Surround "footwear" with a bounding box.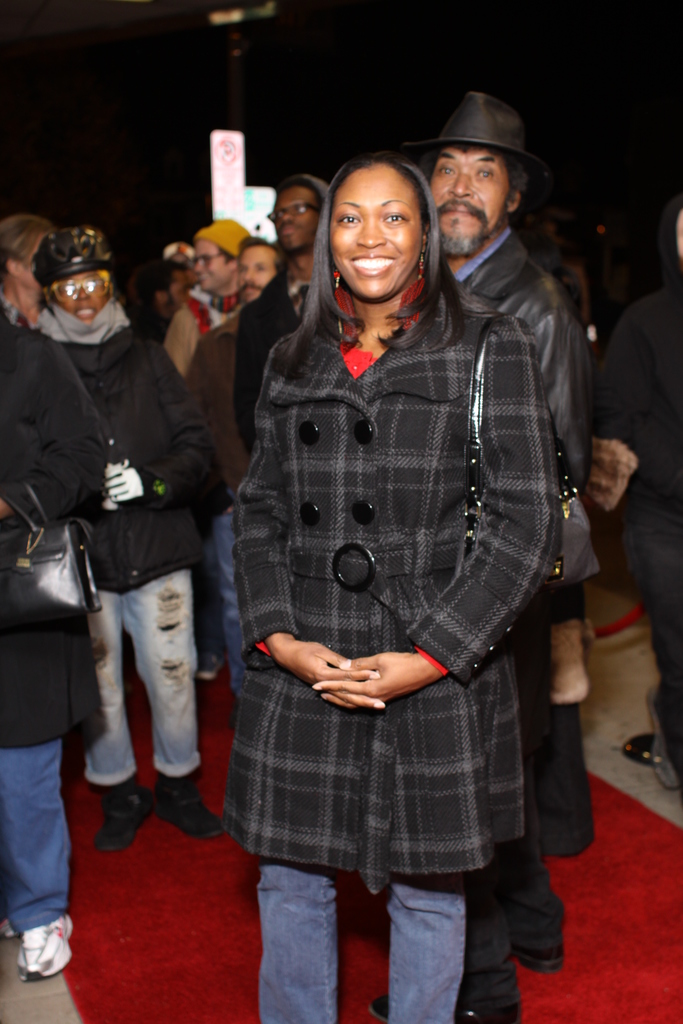
(x1=511, y1=946, x2=564, y2=970).
